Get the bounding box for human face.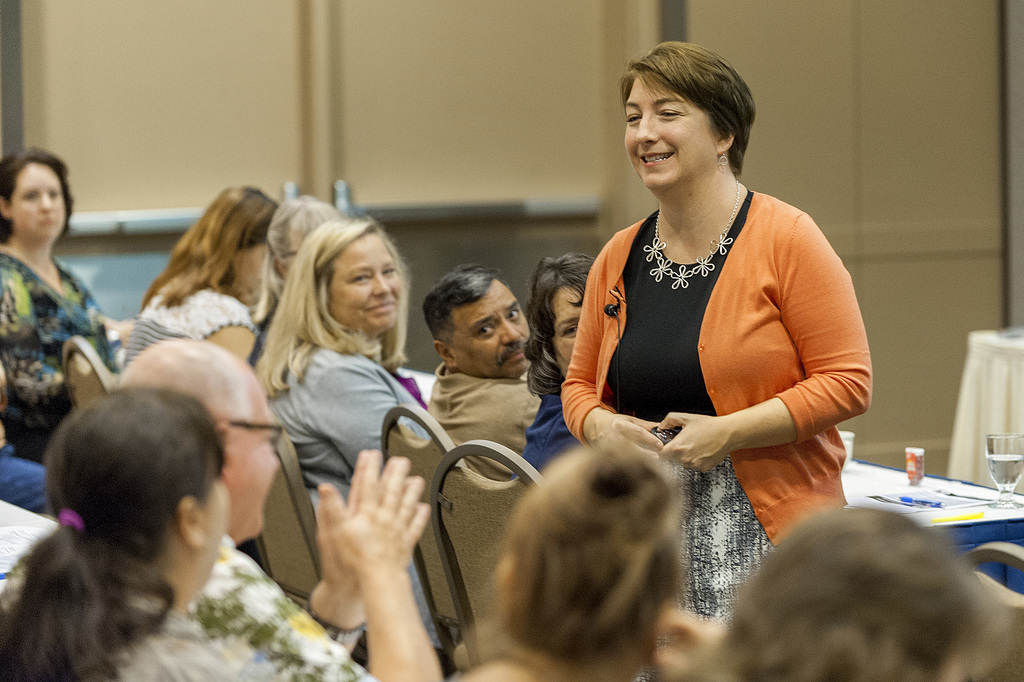
554 286 584 381.
